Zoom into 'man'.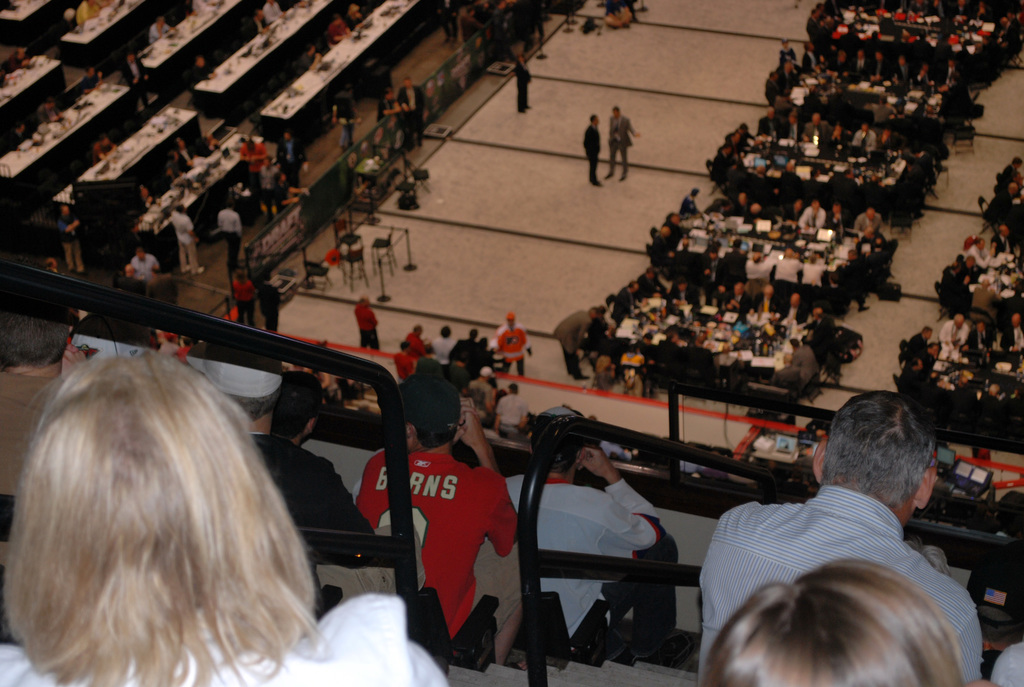
Zoom target: {"left": 350, "top": 369, "right": 530, "bottom": 665}.
